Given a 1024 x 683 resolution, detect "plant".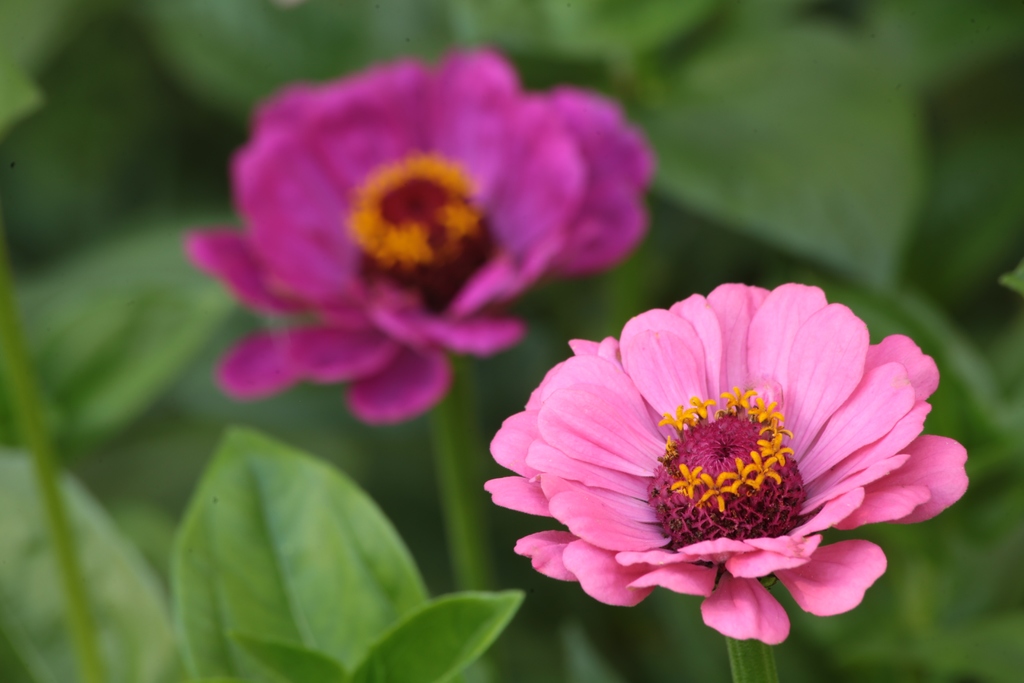
region(88, 0, 793, 676).
